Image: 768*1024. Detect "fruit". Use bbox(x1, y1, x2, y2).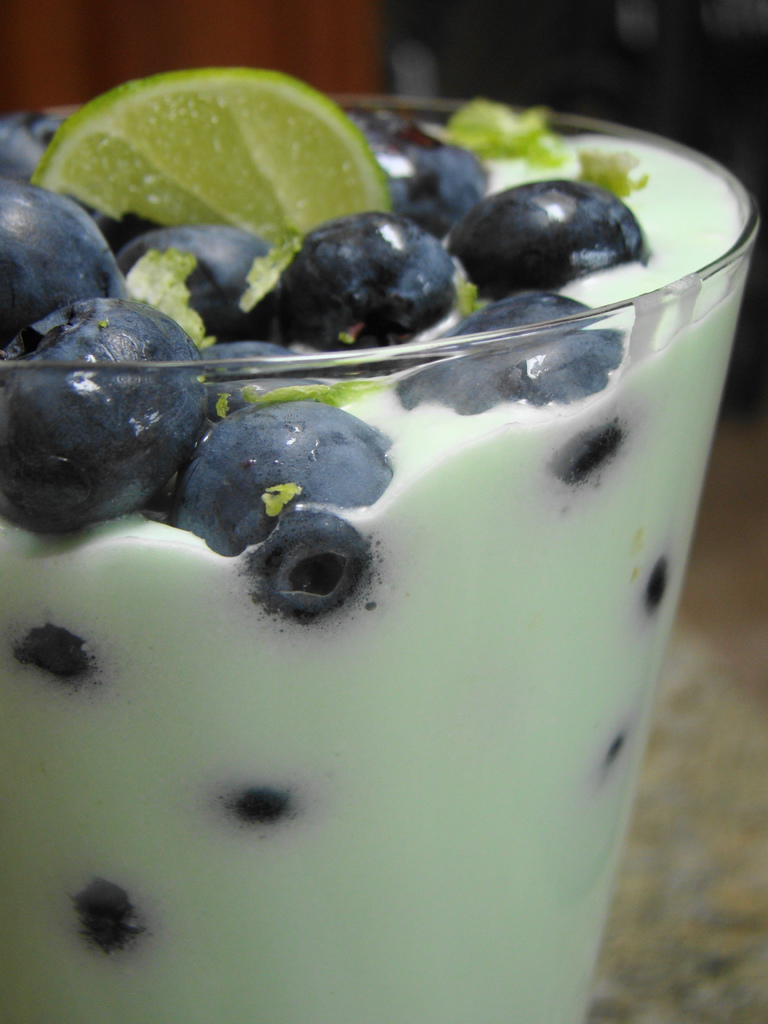
bbox(233, 506, 374, 604).
